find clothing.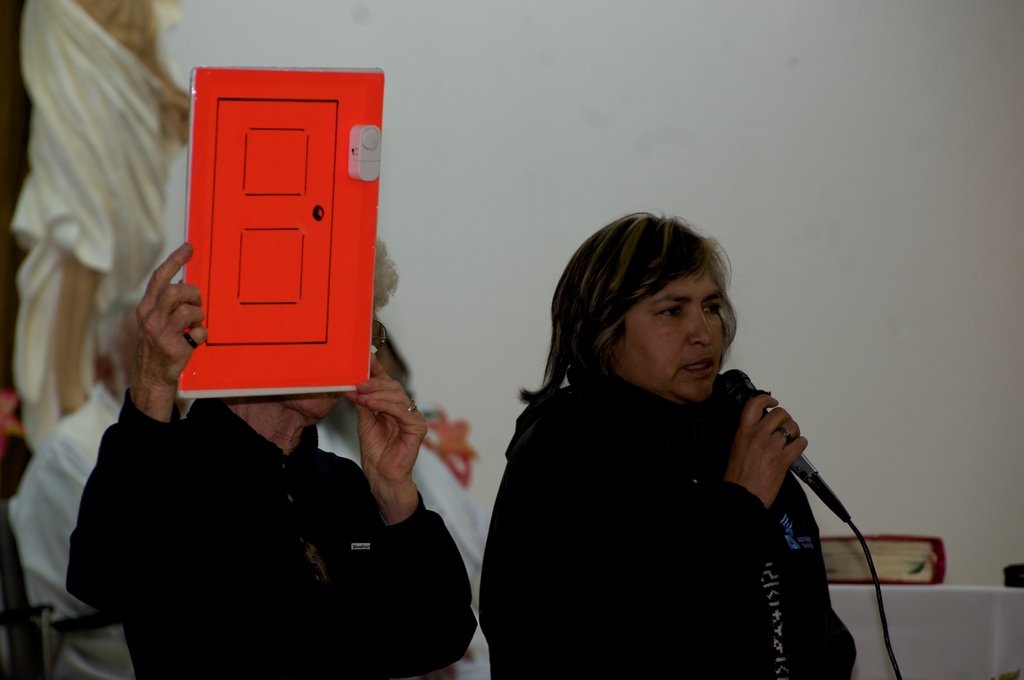
[8,376,136,679].
